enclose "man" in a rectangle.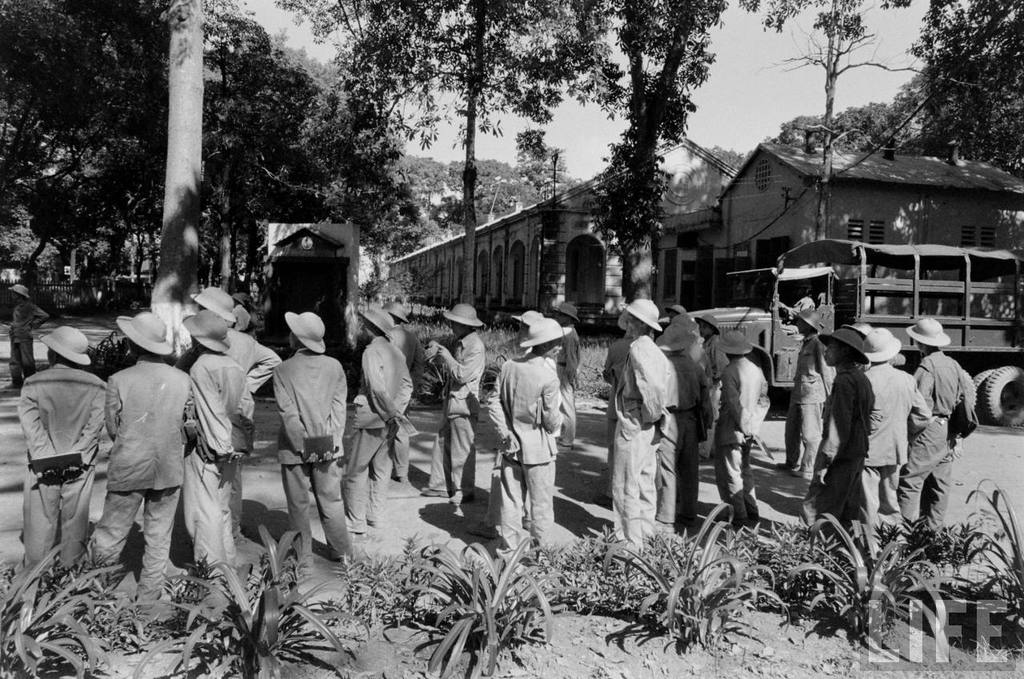
608, 286, 698, 543.
